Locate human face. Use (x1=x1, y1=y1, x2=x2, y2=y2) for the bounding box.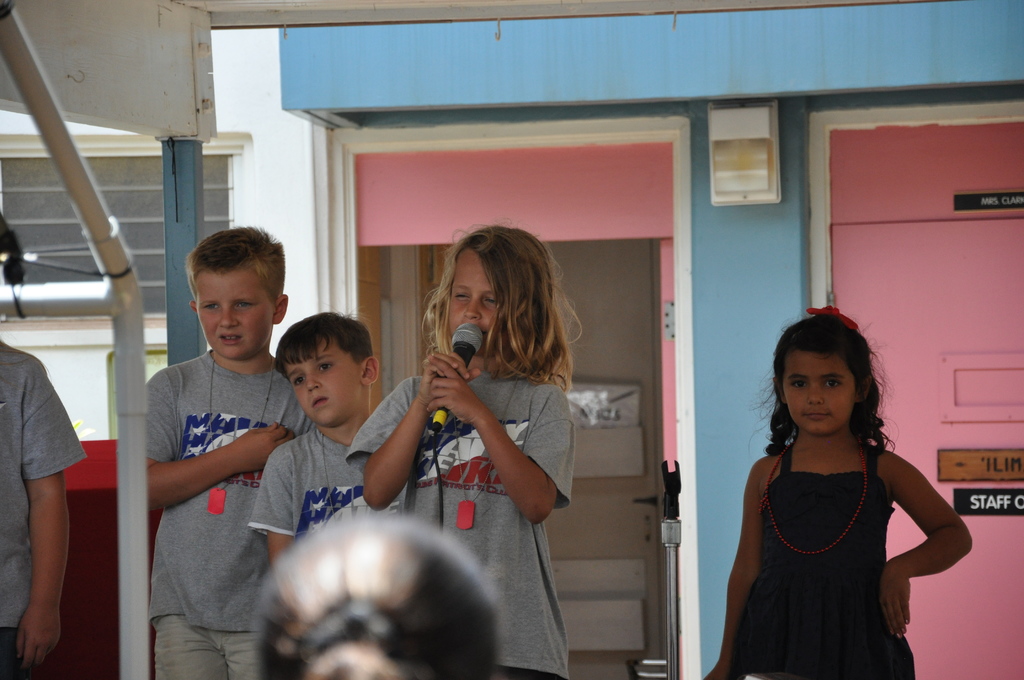
(x1=783, y1=350, x2=855, y2=434).
